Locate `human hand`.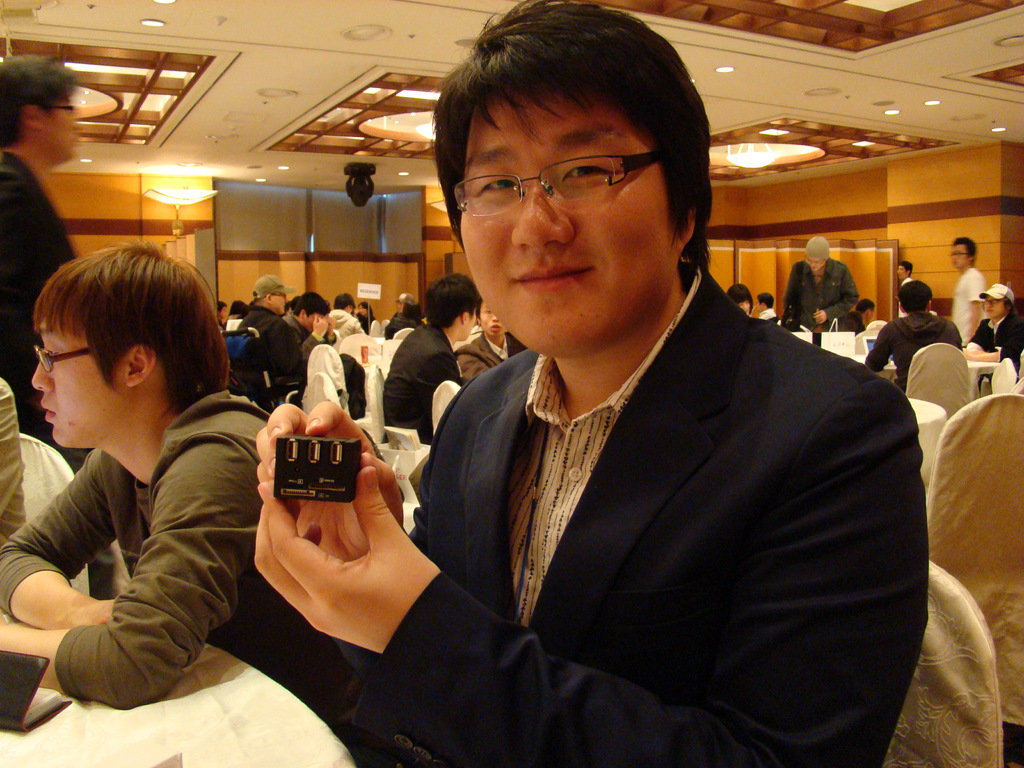
Bounding box: left=256, top=489, right=443, bottom=666.
